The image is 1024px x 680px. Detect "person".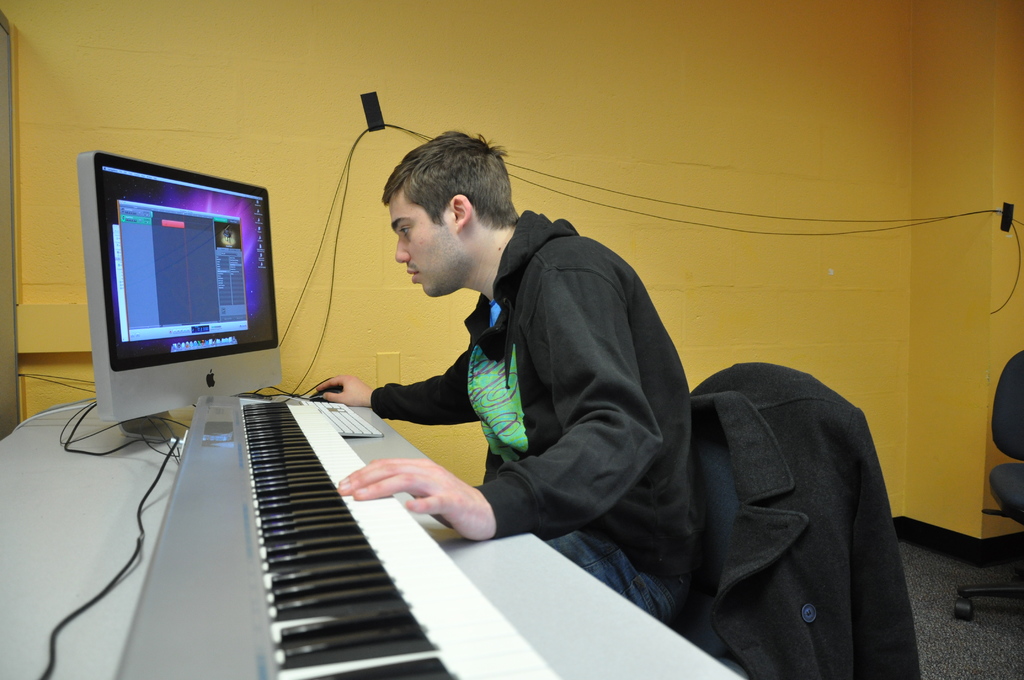
Detection: bbox=(309, 131, 703, 636).
